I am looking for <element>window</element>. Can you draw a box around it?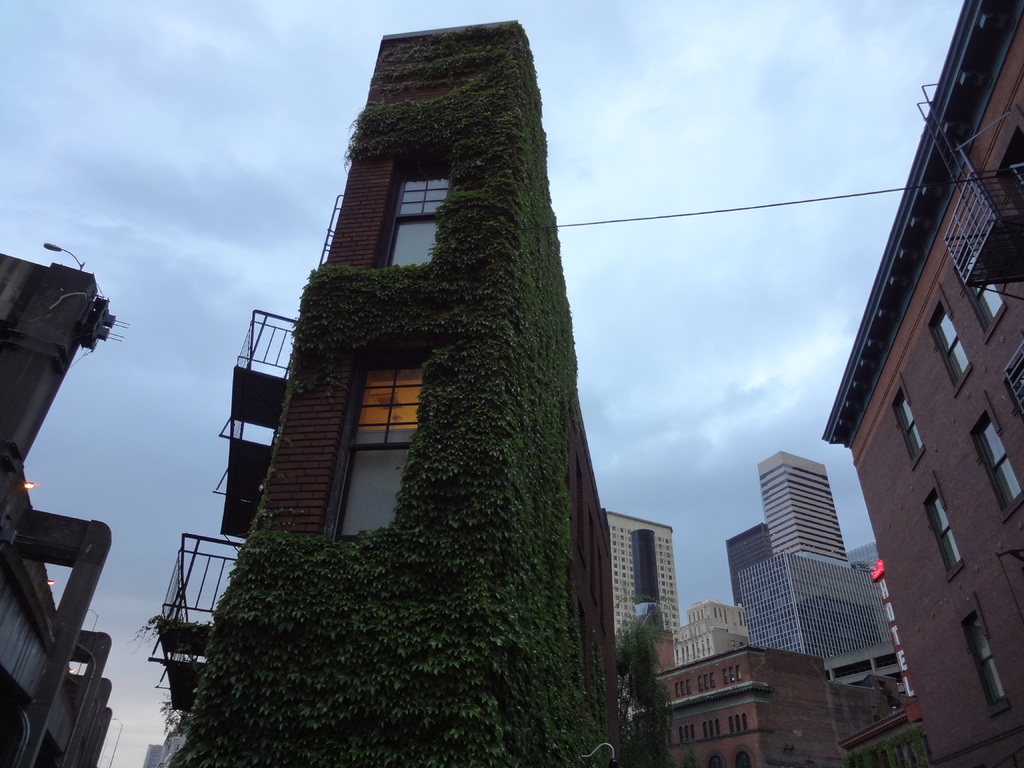
Sure, the bounding box is 680 728 698 748.
